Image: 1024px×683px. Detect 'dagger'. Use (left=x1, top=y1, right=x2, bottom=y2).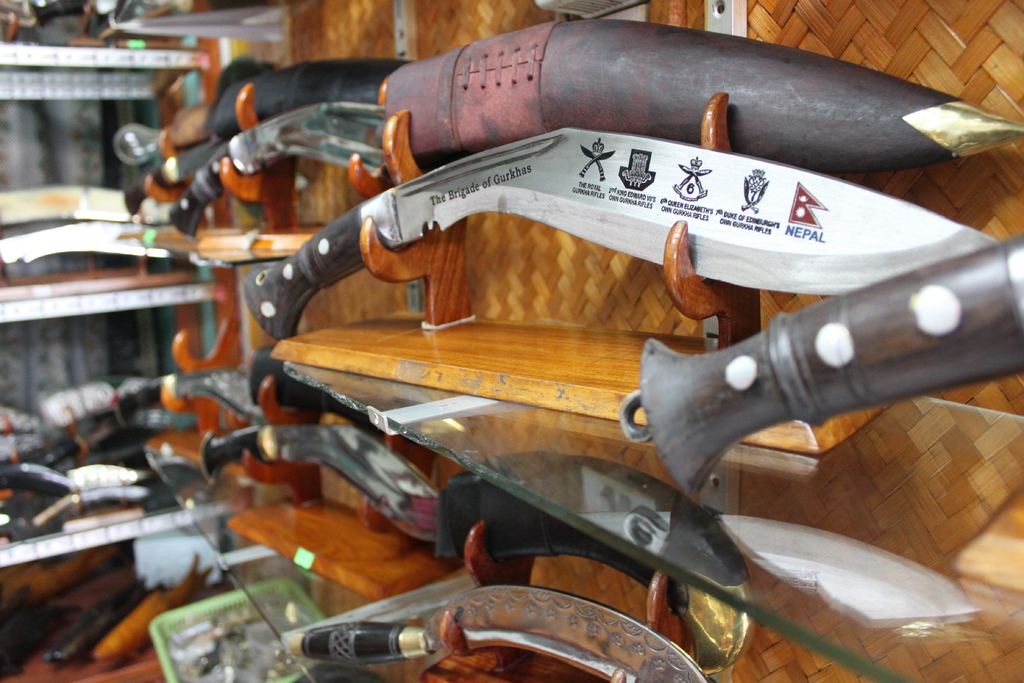
(left=243, top=126, right=1002, bottom=341).
